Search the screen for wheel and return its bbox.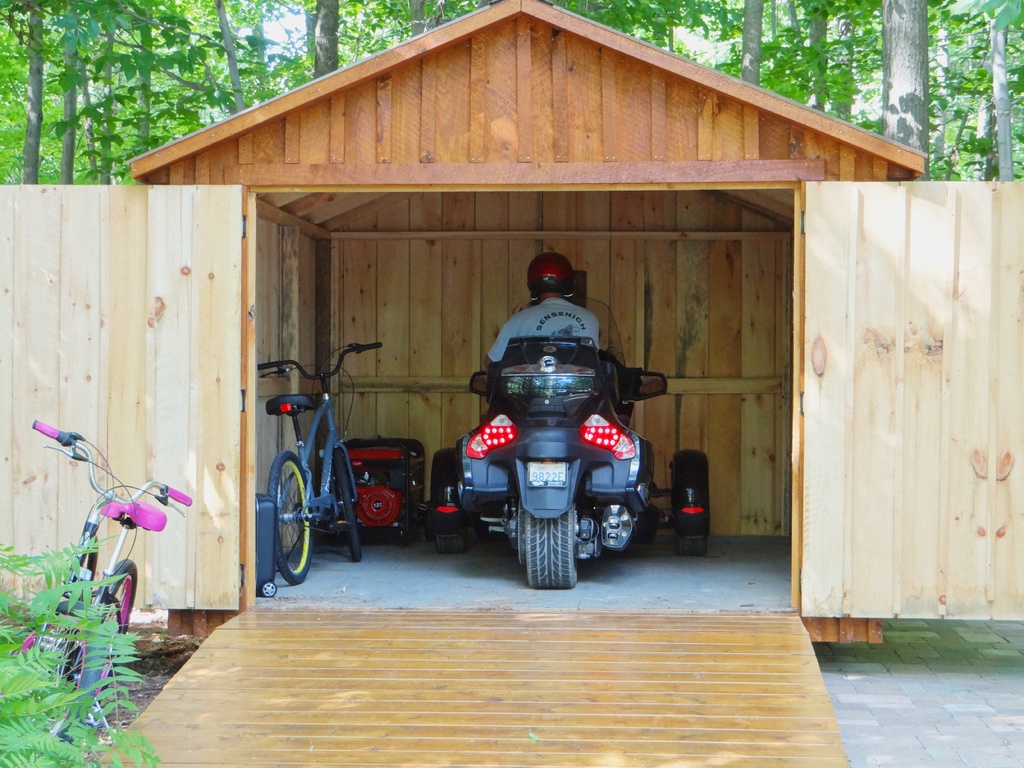
Found: x1=341, y1=451, x2=367, y2=566.
